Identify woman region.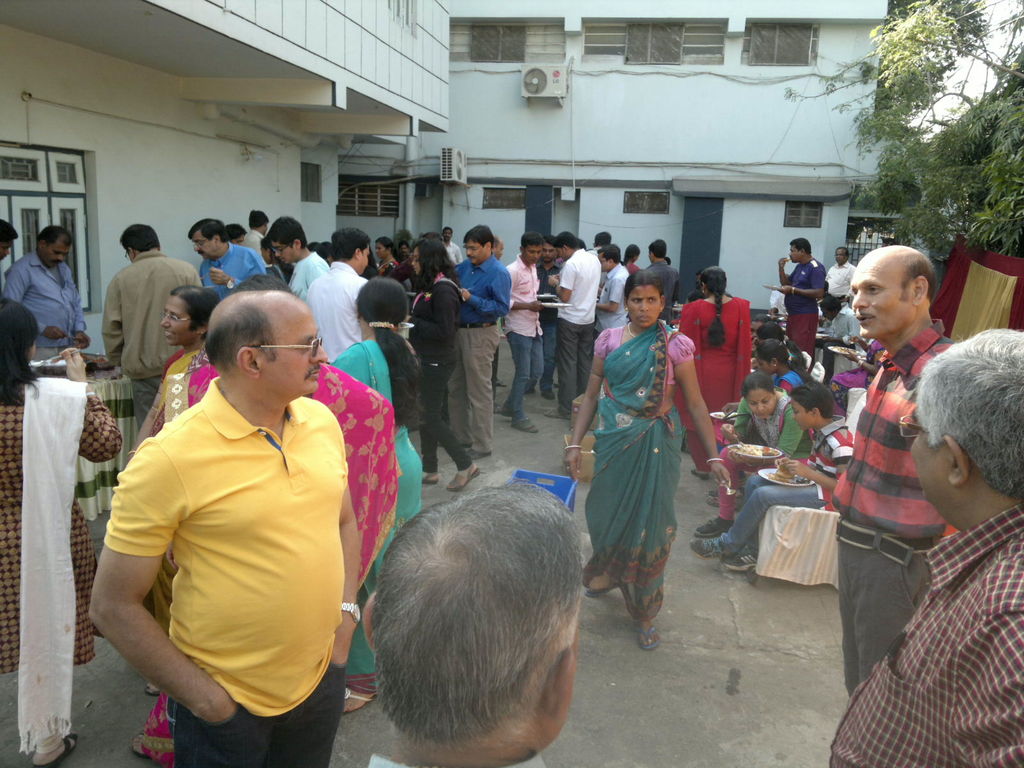
Region: [748,317,817,374].
